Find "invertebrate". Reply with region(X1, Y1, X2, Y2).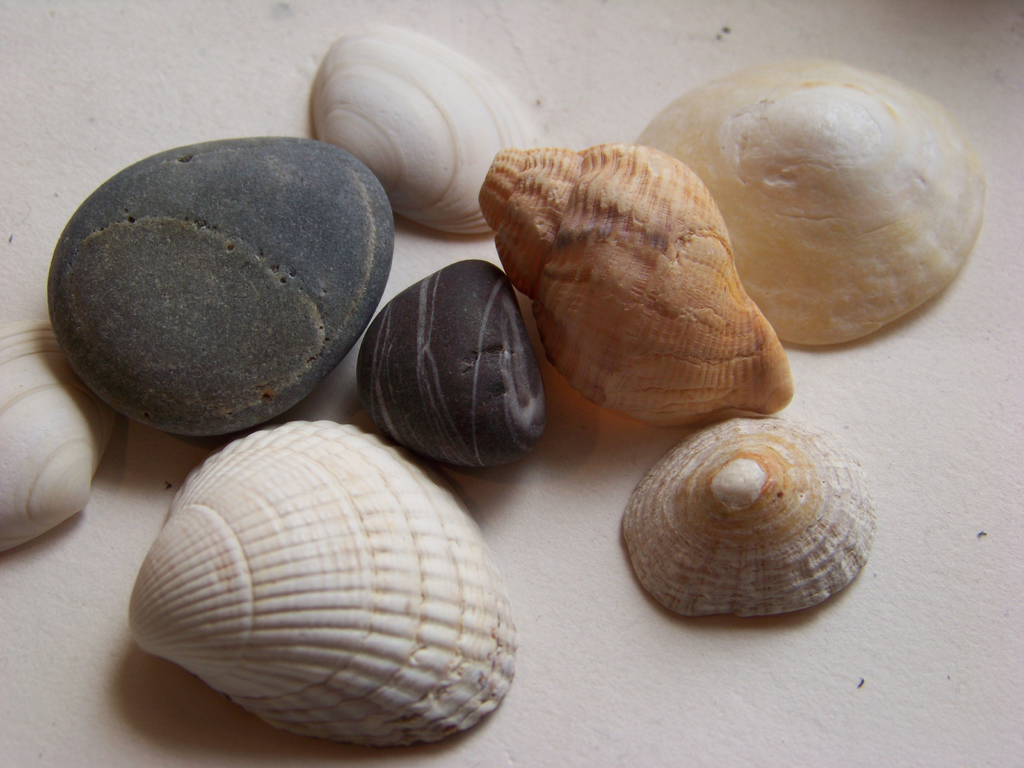
region(476, 143, 797, 430).
